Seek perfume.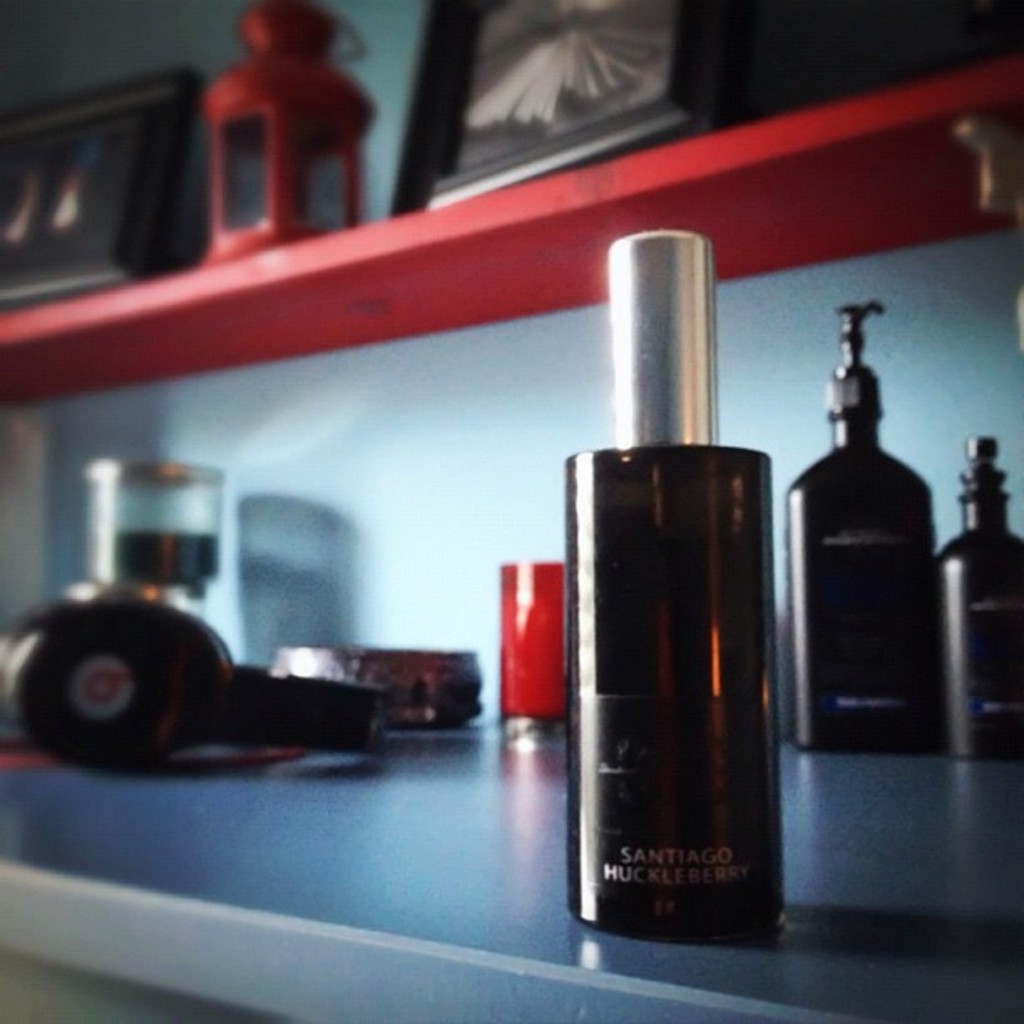
[566,231,788,954].
